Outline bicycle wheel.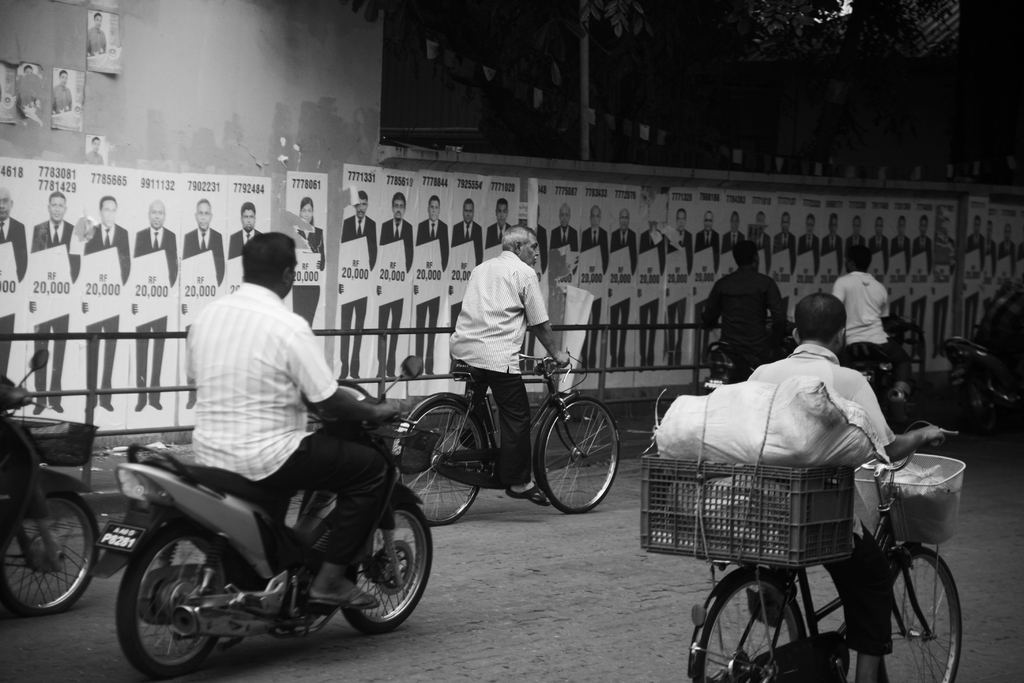
Outline: 879 547 964 682.
